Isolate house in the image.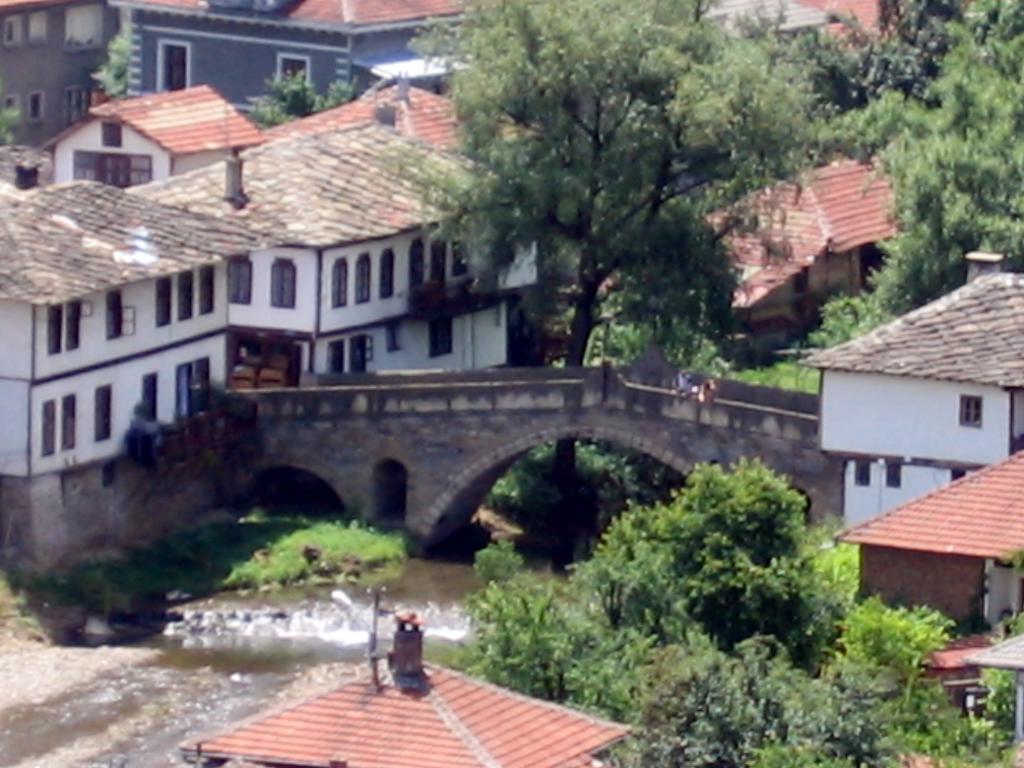
Isolated region: BBox(122, 113, 551, 369).
